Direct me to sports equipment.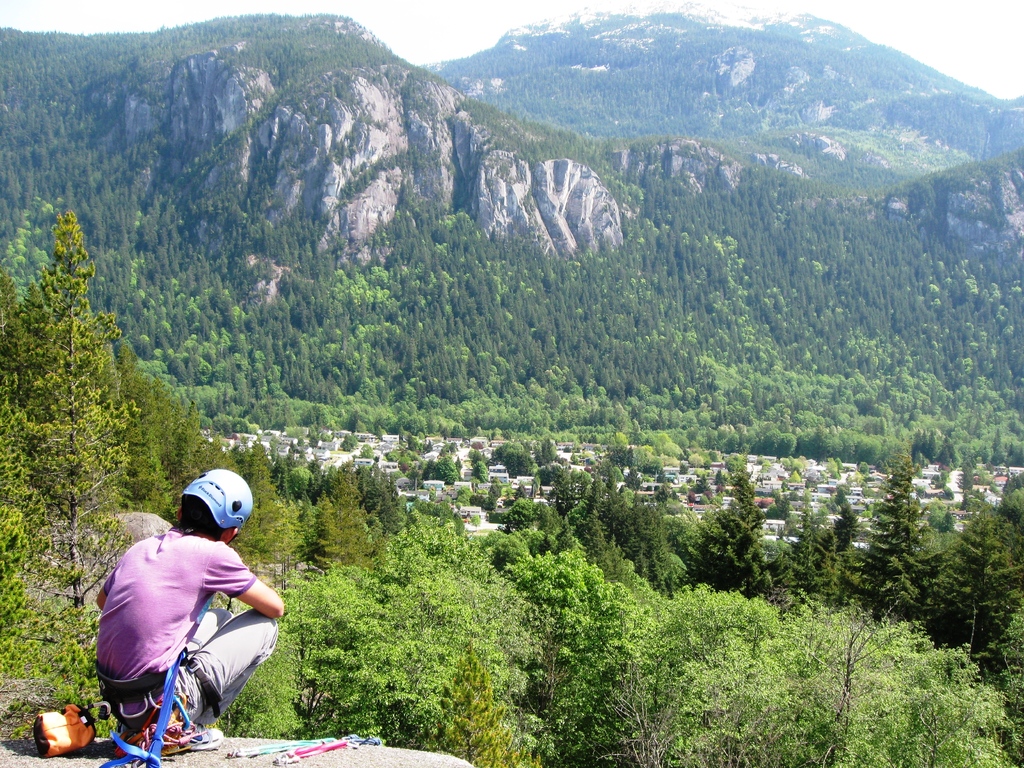
Direction: bbox=[177, 466, 255, 534].
